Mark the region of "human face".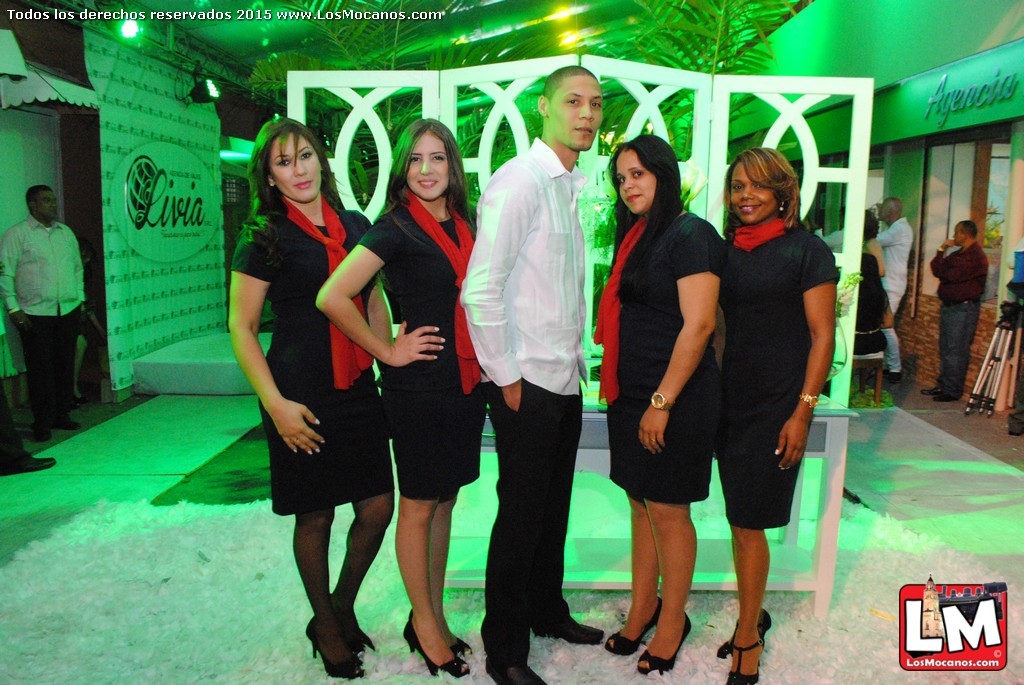
Region: region(616, 148, 656, 214).
